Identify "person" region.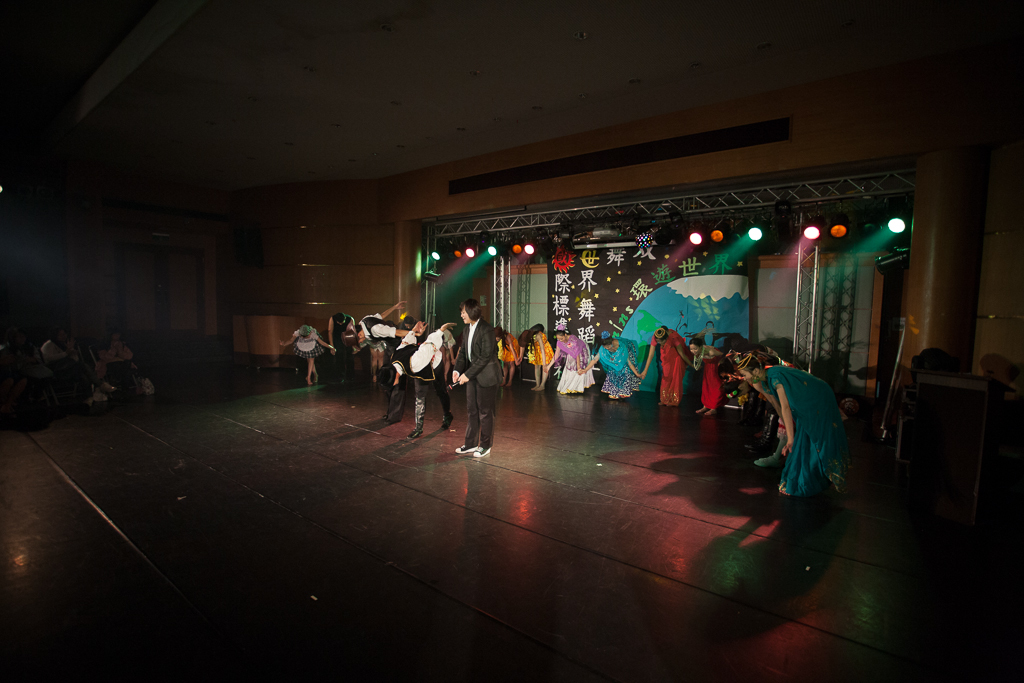
Region: (544,320,592,395).
